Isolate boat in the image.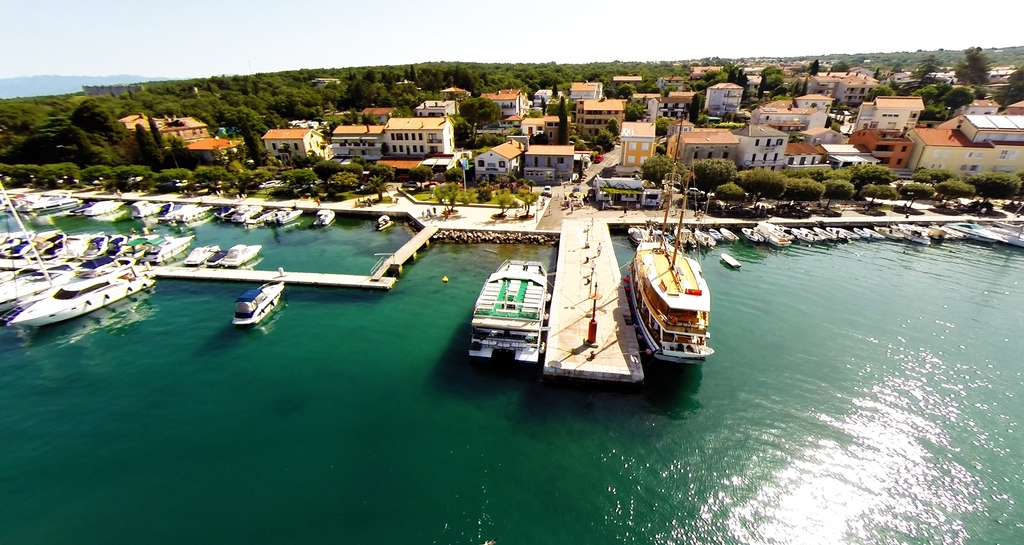
Isolated region: Rect(2, 232, 17, 242).
